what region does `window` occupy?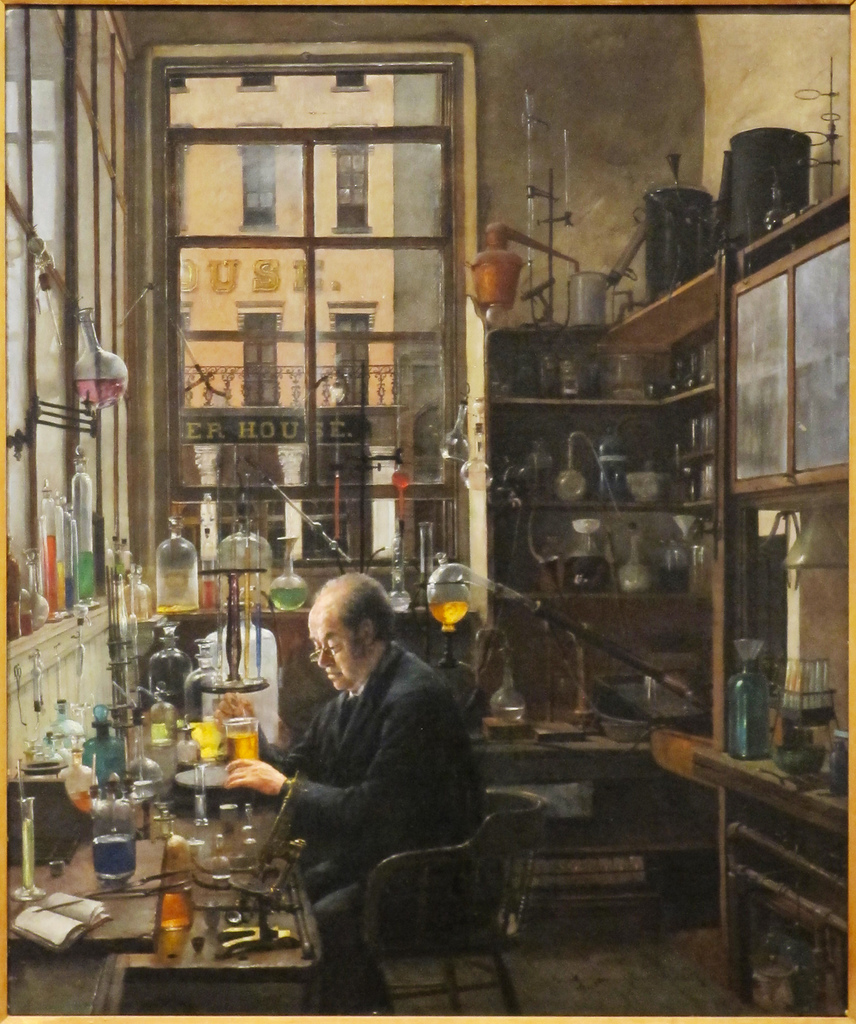
locate(129, 13, 482, 552).
